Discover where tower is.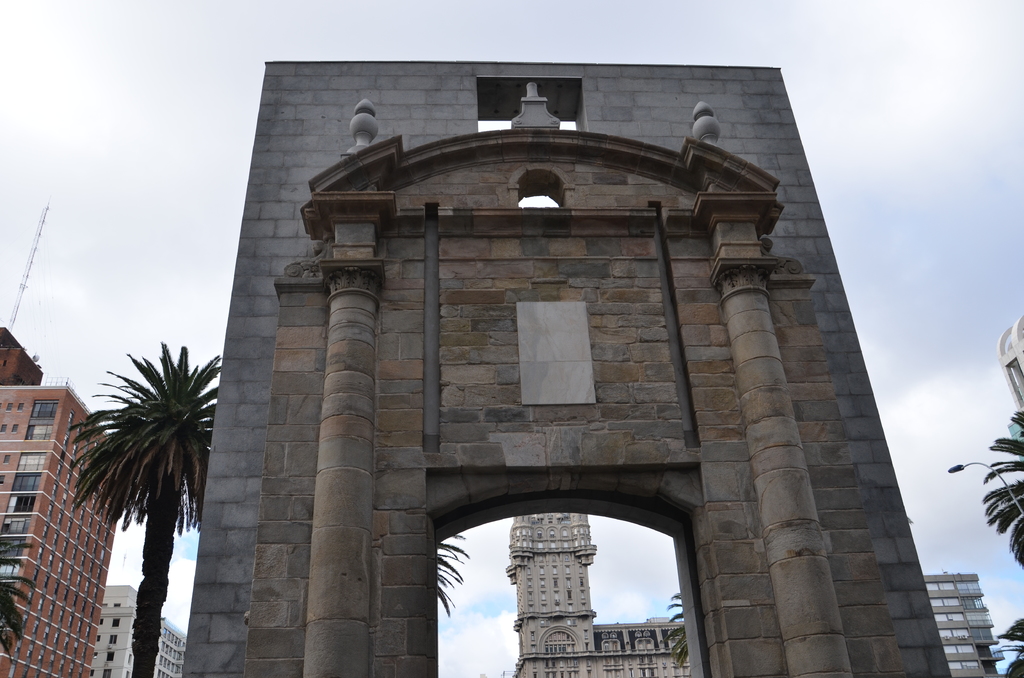
Discovered at bbox=[508, 510, 596, 654].
